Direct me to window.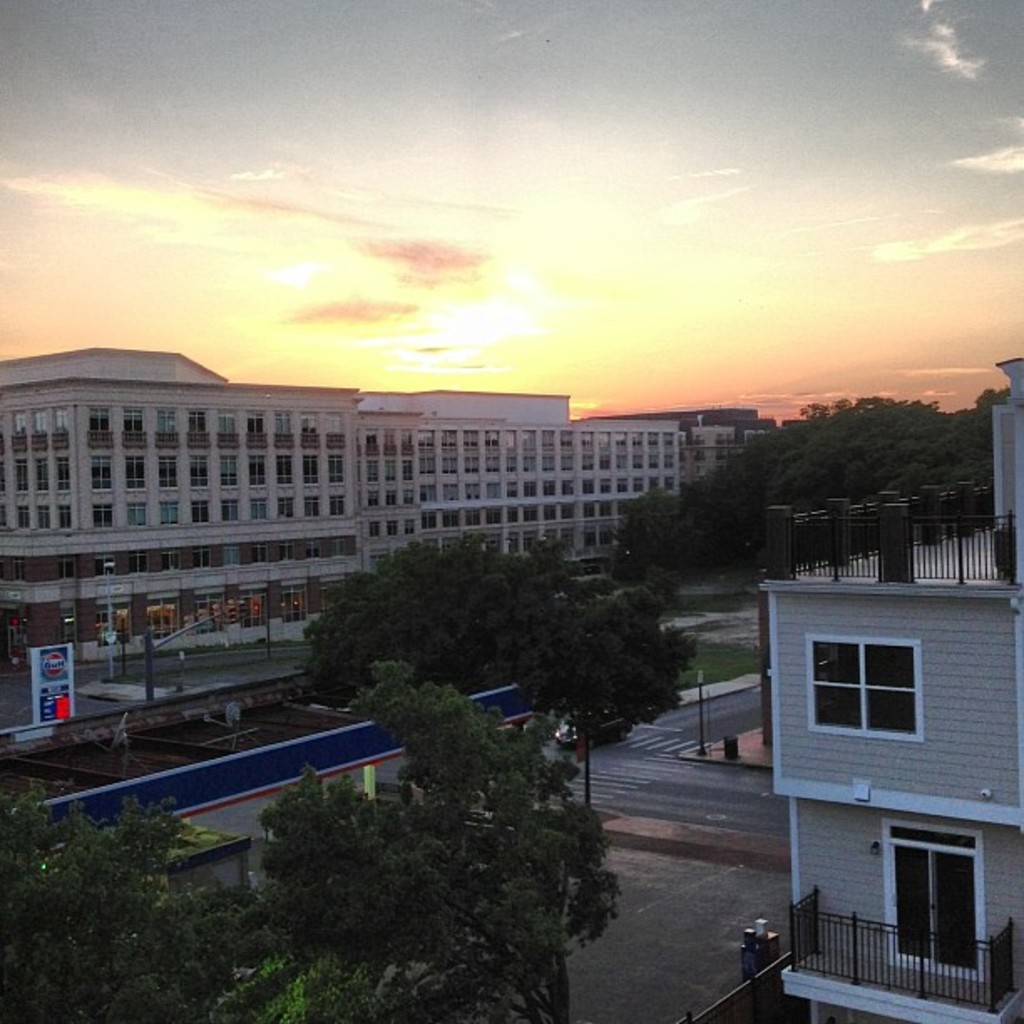
Direction: {"x1": 196, "y1": 502, "x2": 206, "y2": 524}.
